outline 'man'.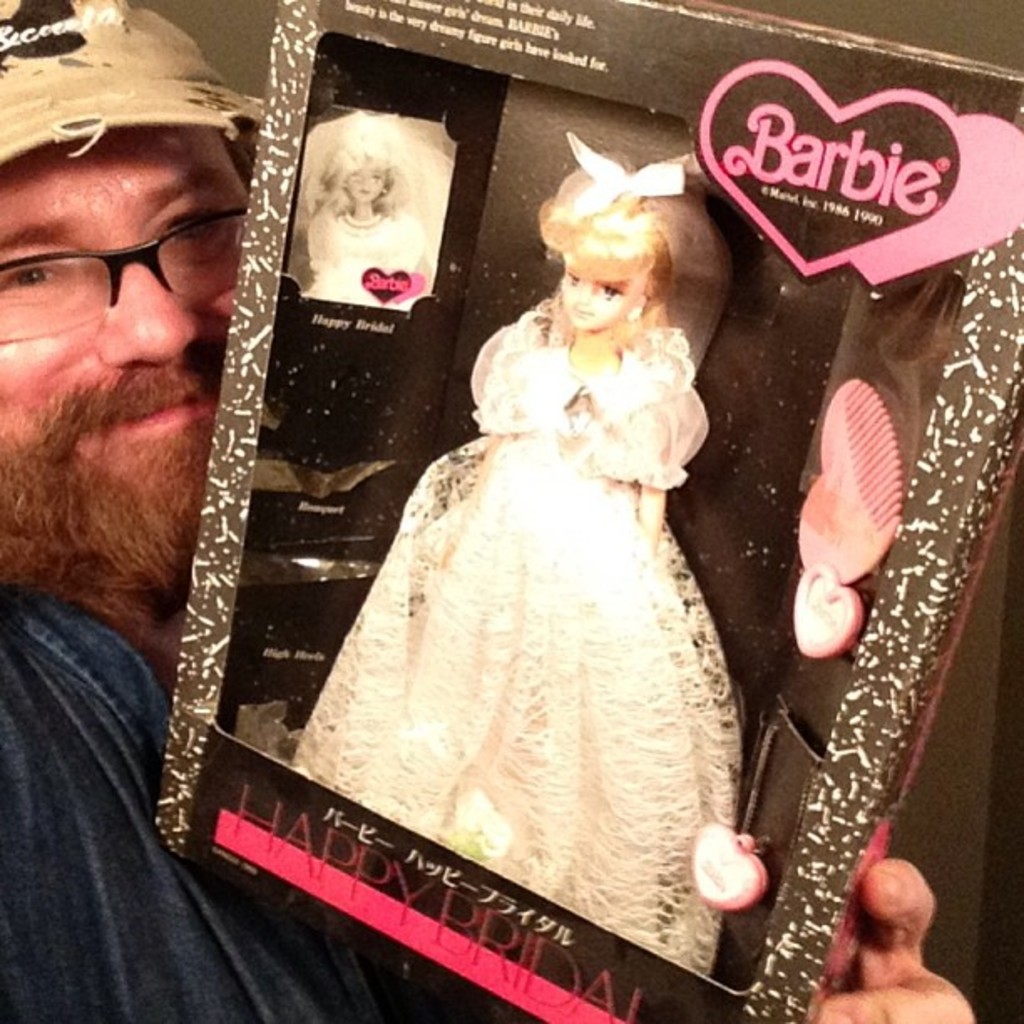
Outline: [x1=0, y1=0, x2=977, y2=1022].
